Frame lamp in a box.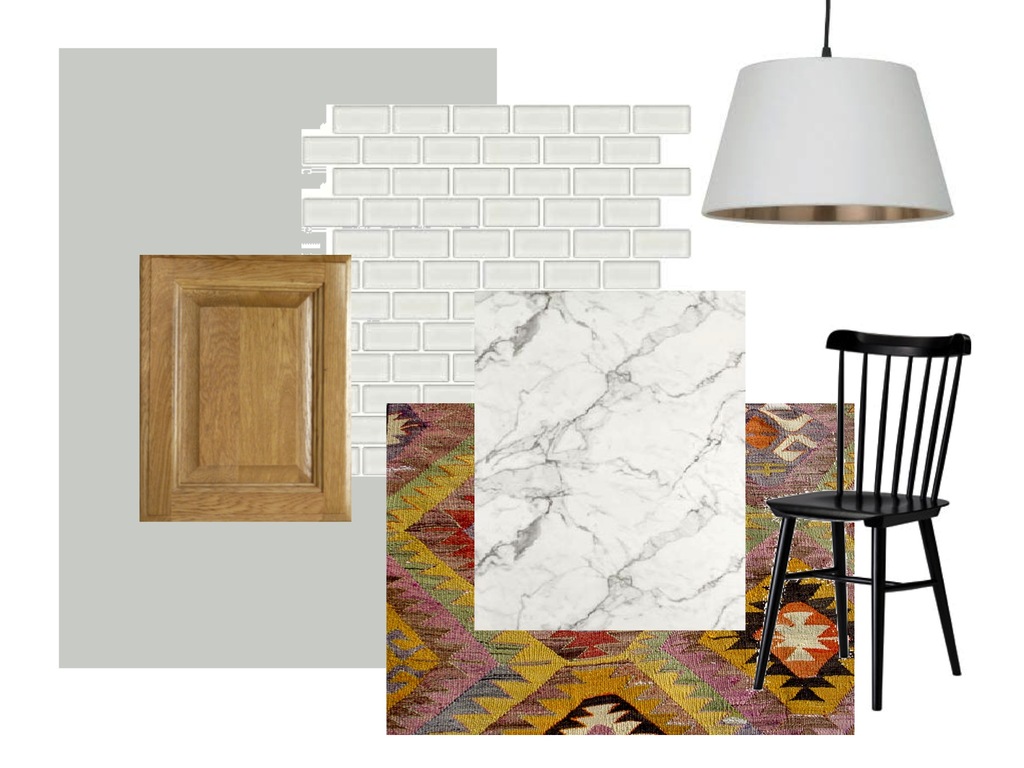
(700,0,955,225).
